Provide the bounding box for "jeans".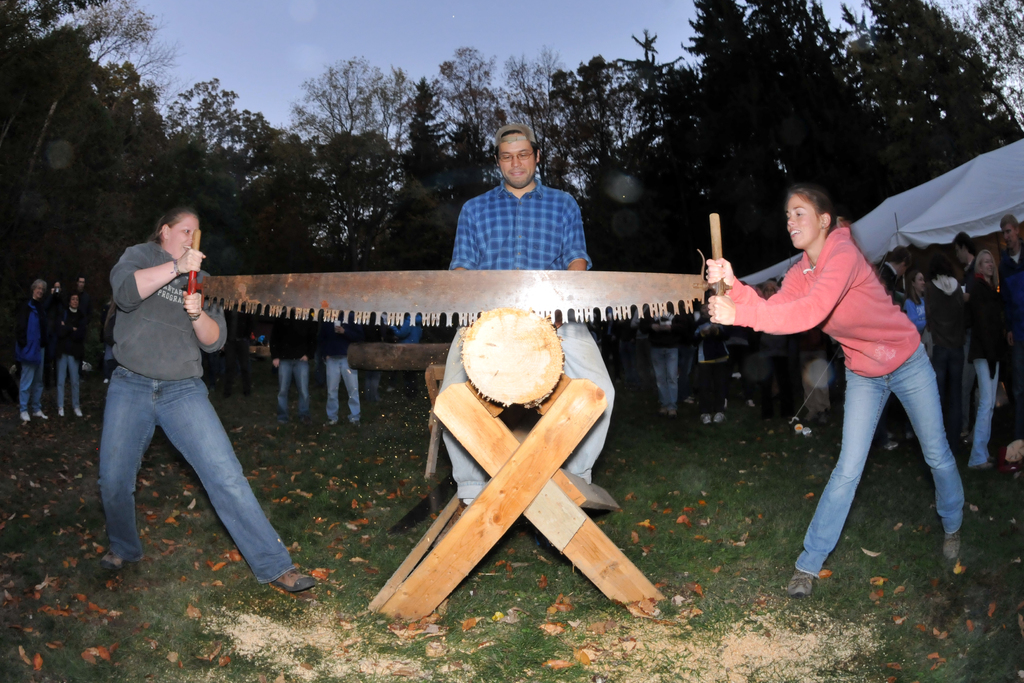
region(15, 343, 44, 413).
